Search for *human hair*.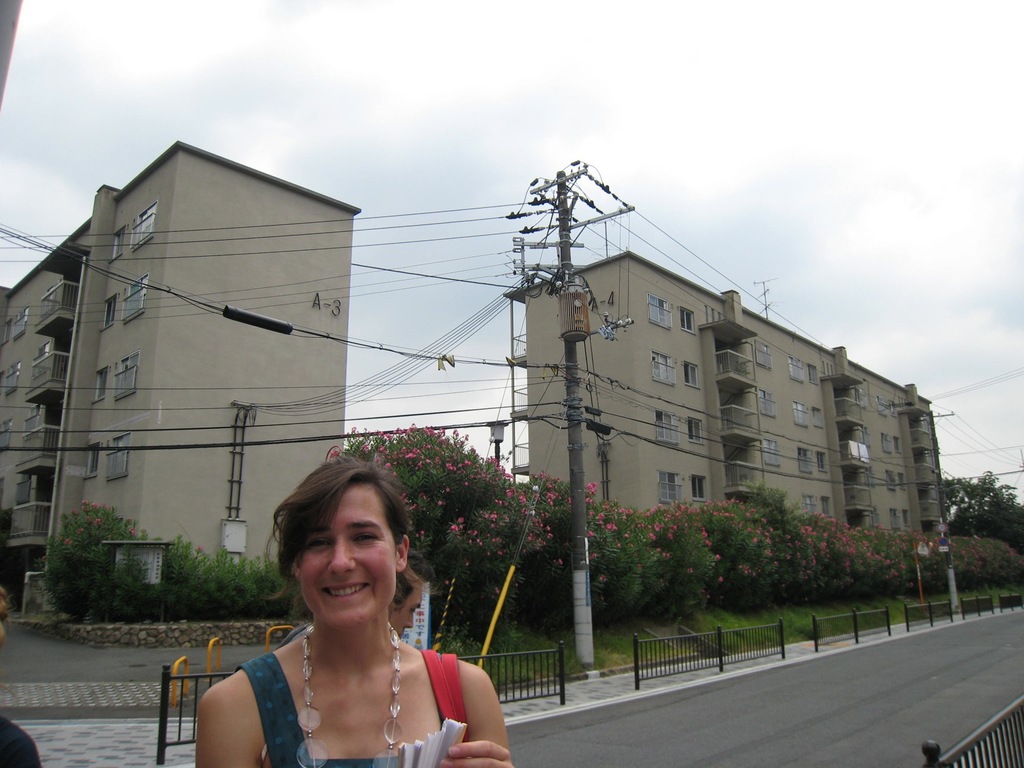
Found at x1=269, y1=460, x2=433, y2=593.
